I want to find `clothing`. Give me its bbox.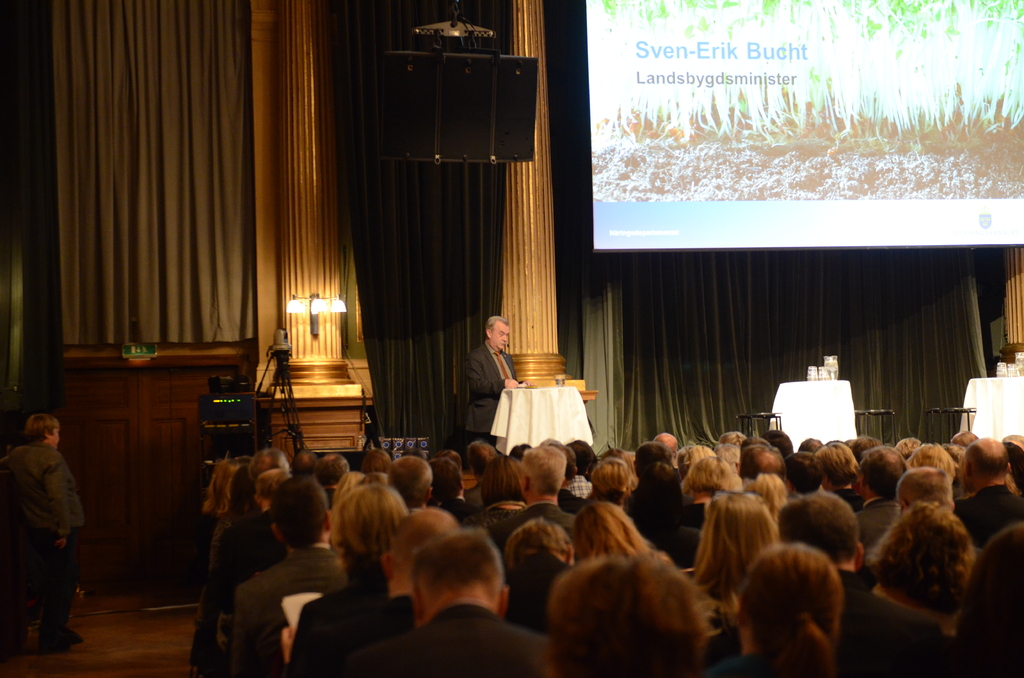
(836,587,954,677).
